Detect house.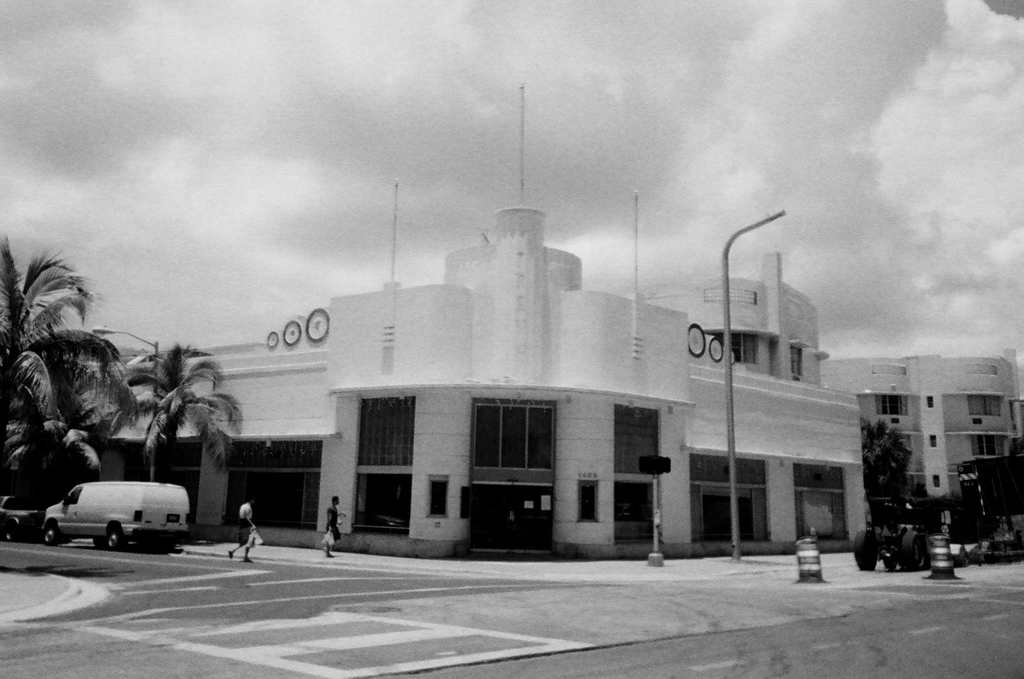
Detected at x1=131, y1=188, x2=866, y2=553.
